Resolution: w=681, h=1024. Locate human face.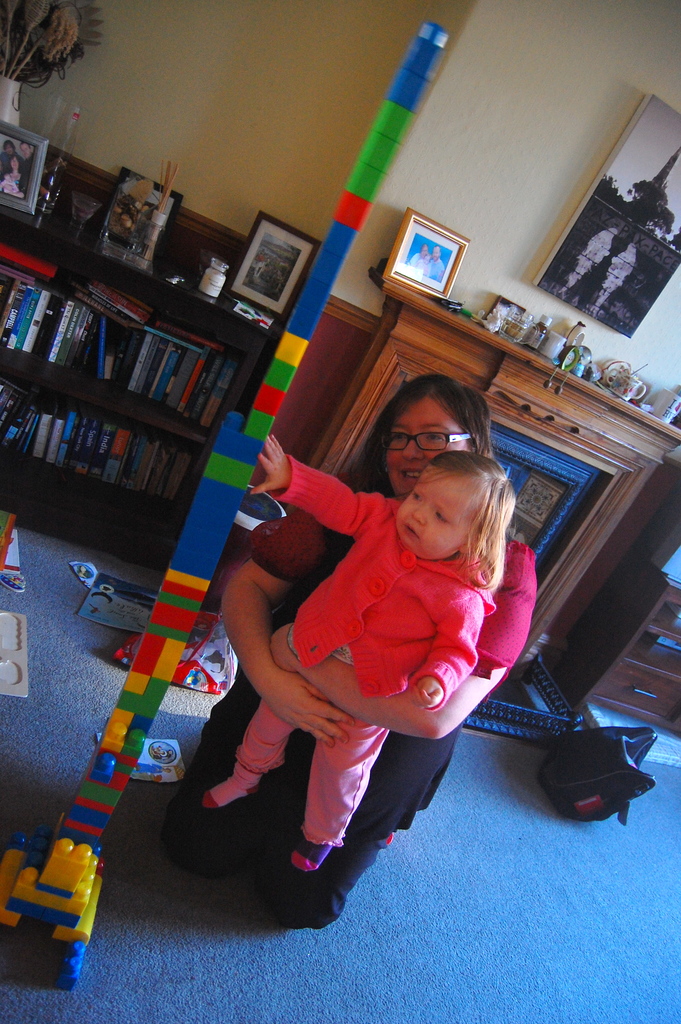
bbox(4, 143, 13, 154).
